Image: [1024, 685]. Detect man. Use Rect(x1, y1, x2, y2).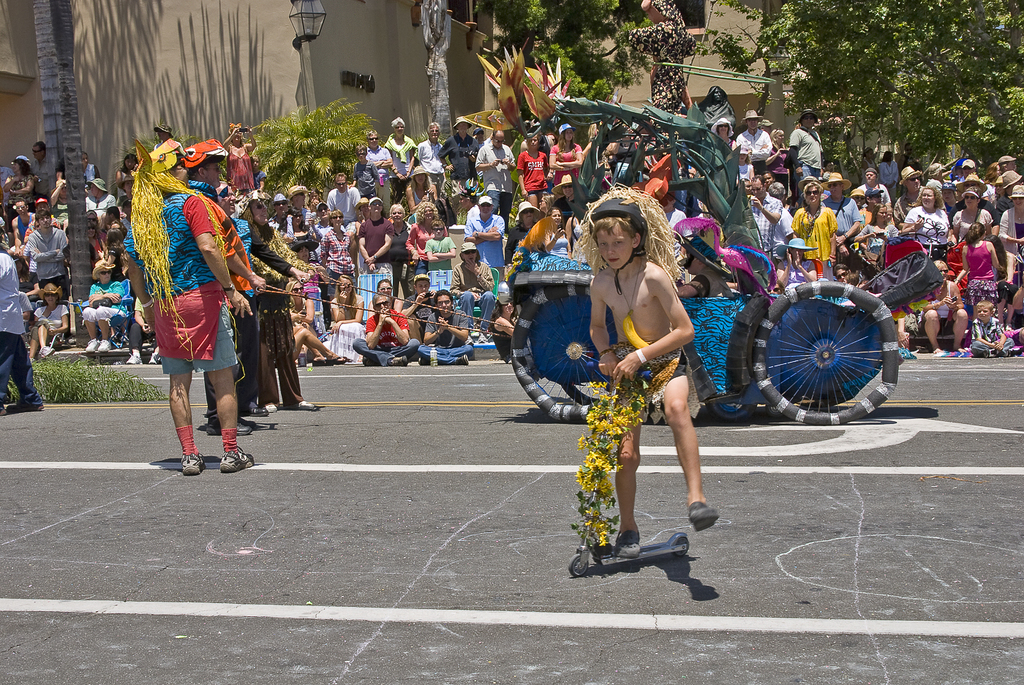
Rect(891, 167, 927, 227).
